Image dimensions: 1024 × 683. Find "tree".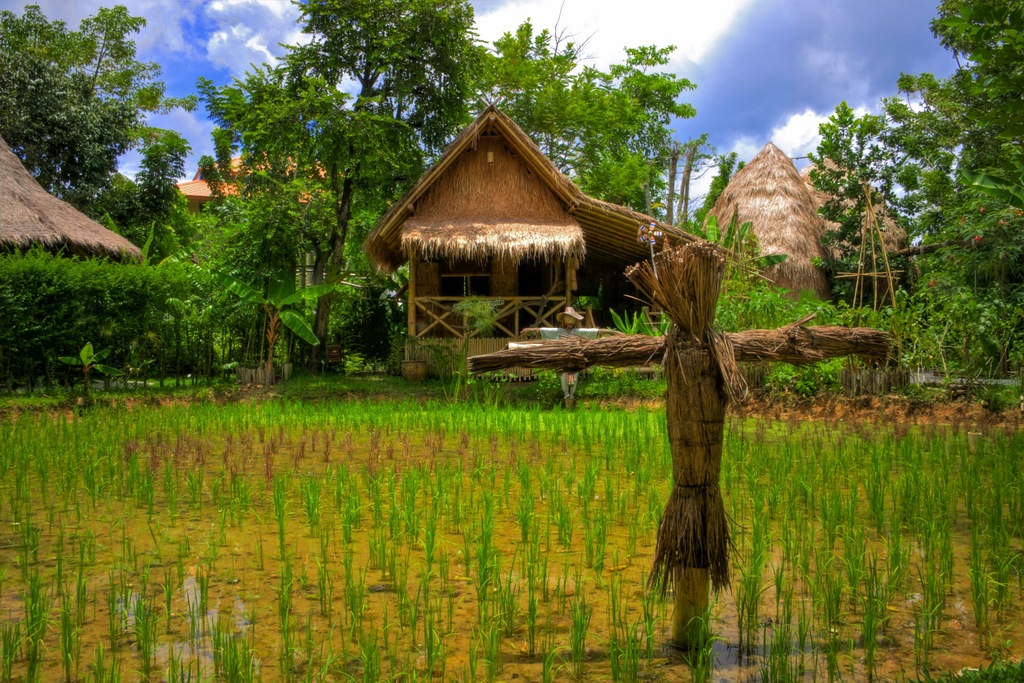
l=459, t=14, r=579, b=170.
